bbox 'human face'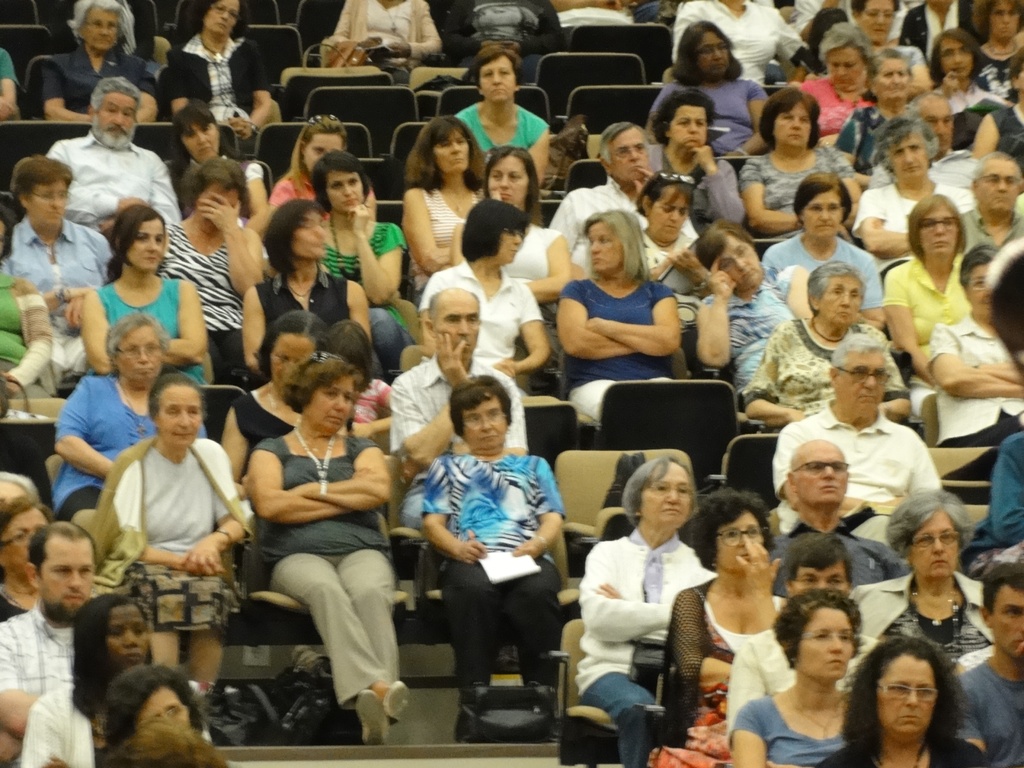
bbox(205, 1, 239, 36)
